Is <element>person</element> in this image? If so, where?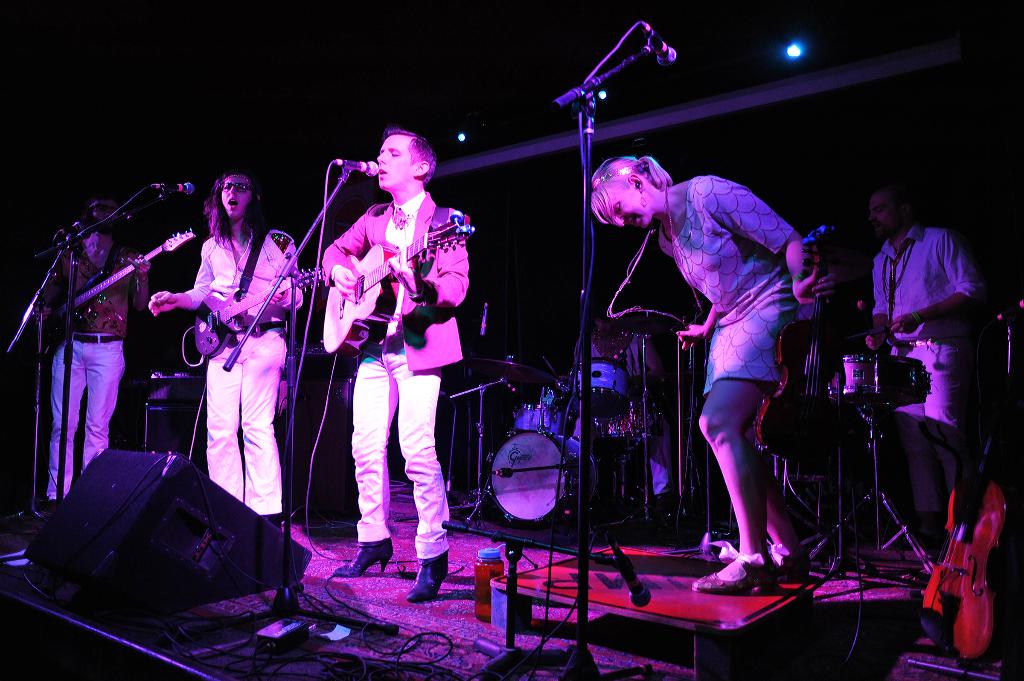
Yes, at (325,123,470,603).
